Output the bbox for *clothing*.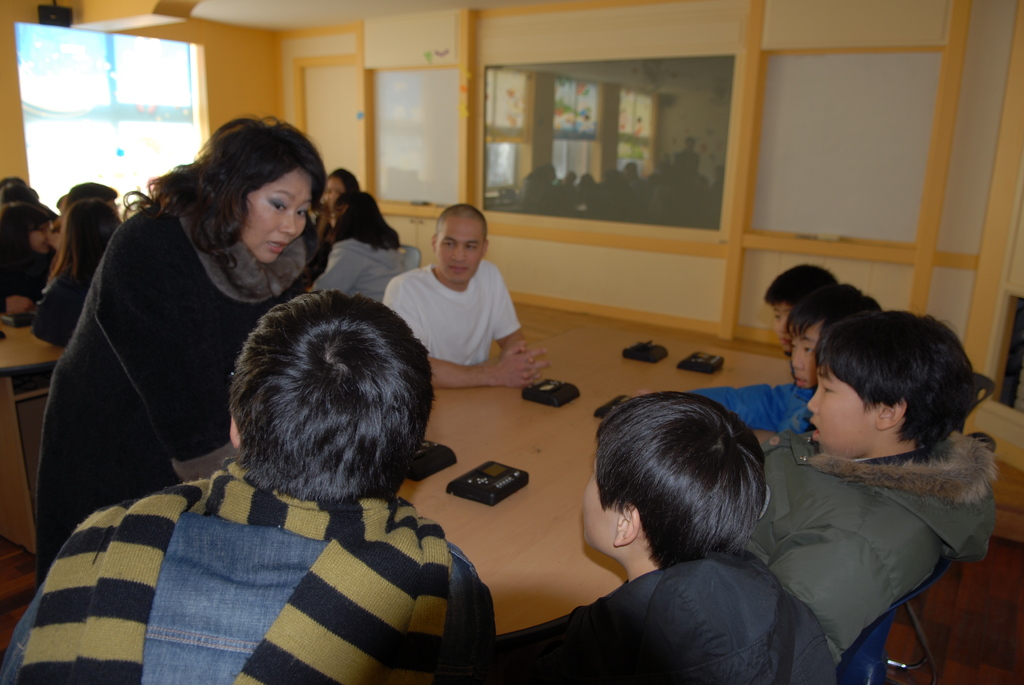
(0,242,56,310).
